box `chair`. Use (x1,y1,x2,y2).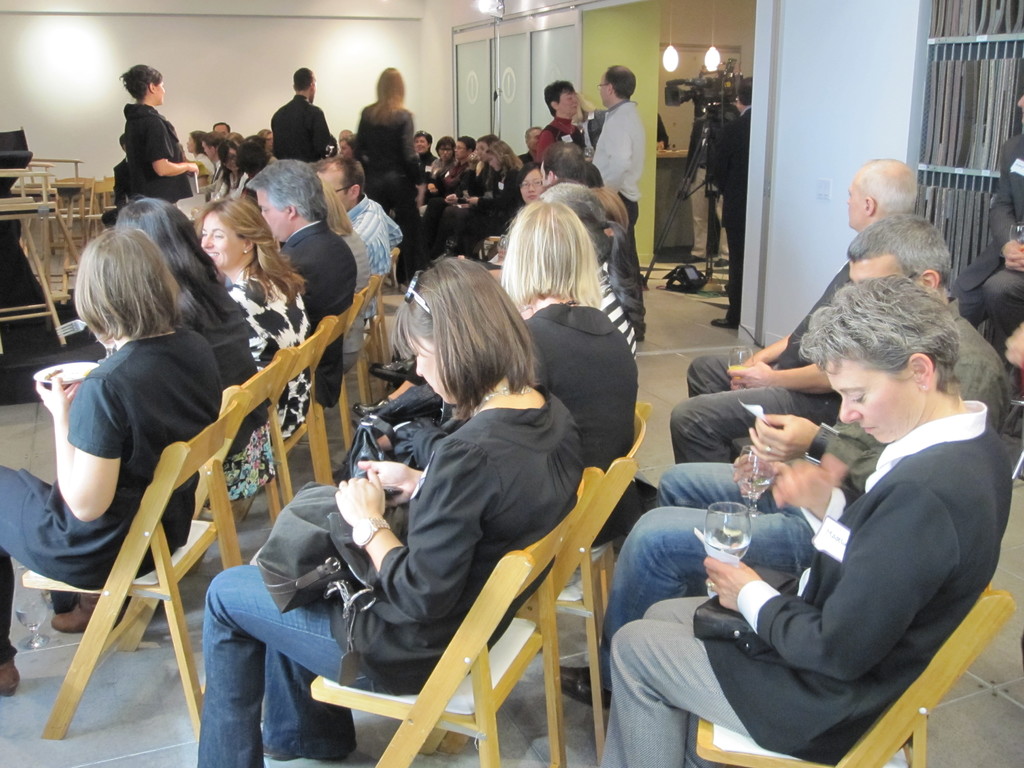
(204,319,344,525).
